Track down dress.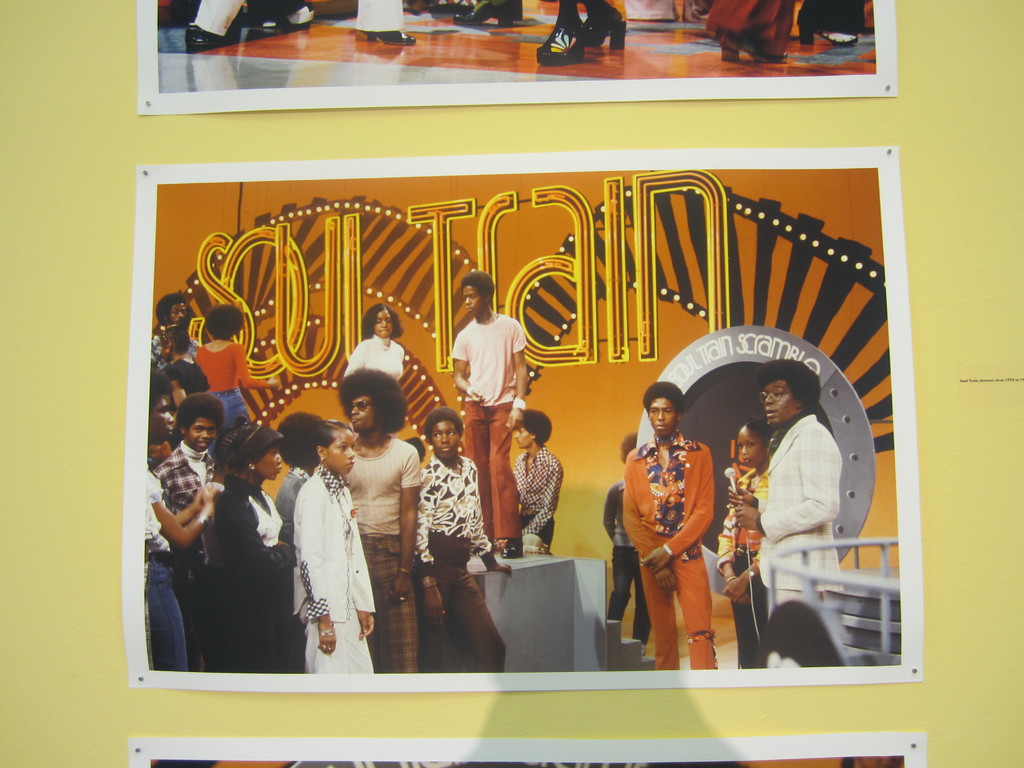
Tracked to [220, 477, 295, 674].
